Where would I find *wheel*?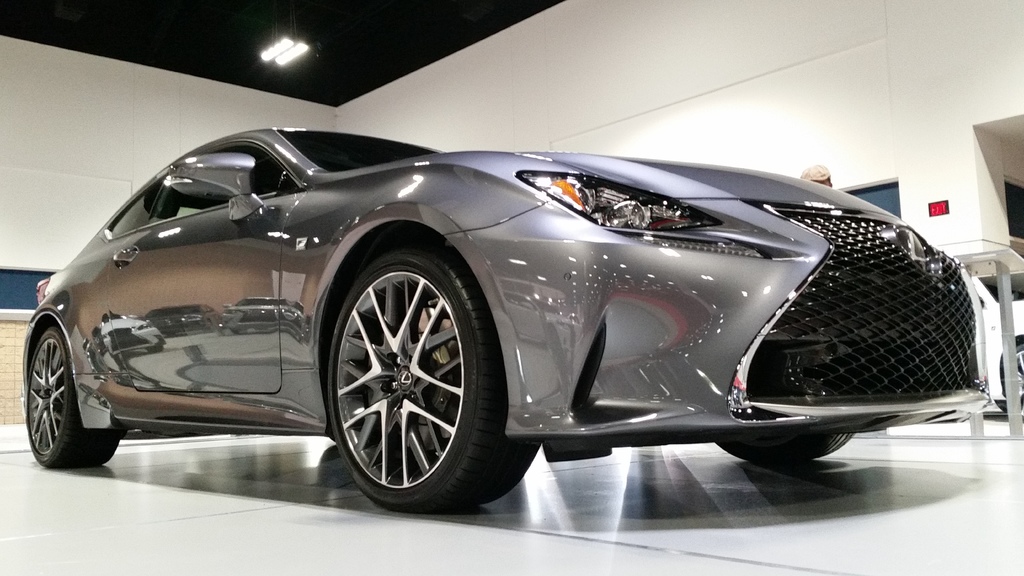
At <box>28,328,121,471</box>.
